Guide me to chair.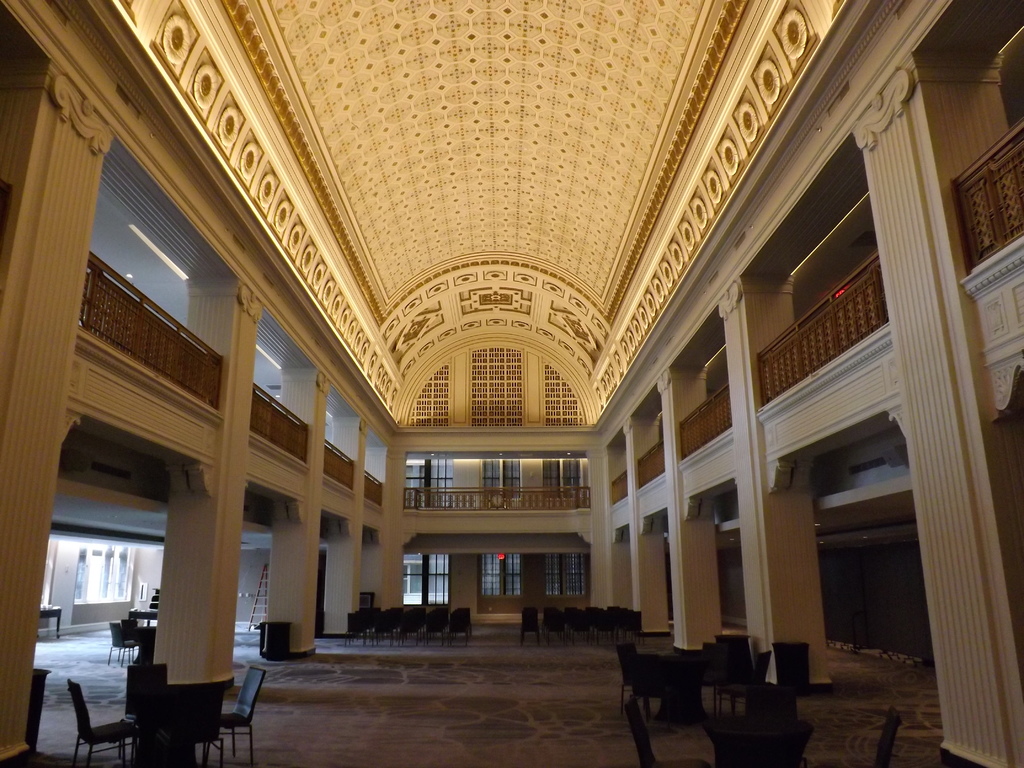
Guidance: bbox=[694, 636, 732, 693].
